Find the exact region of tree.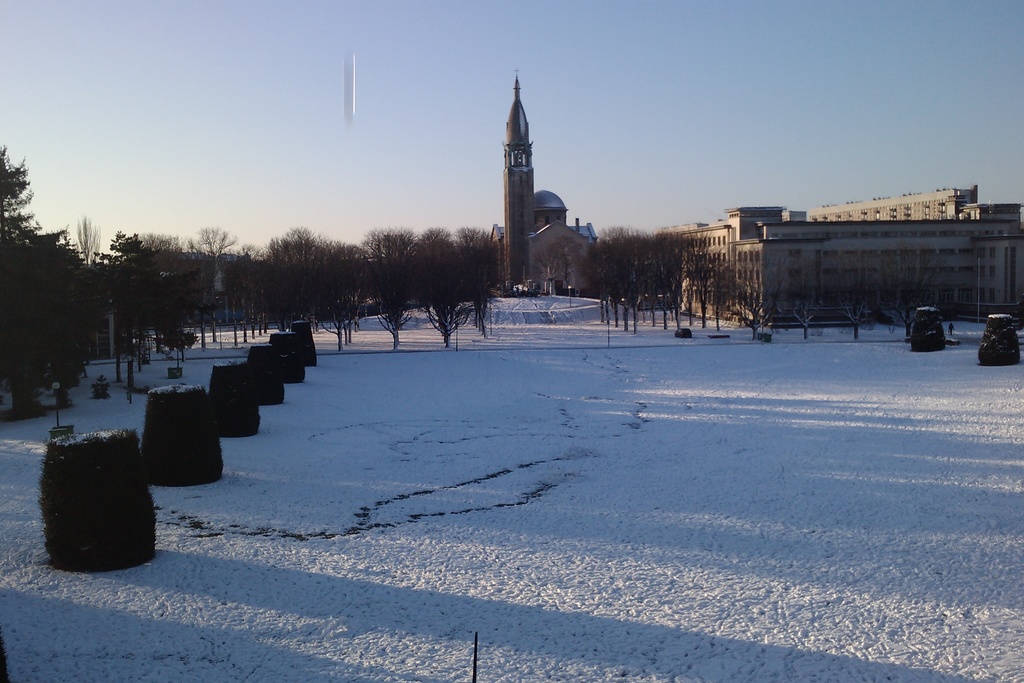
Exact region: pyautogui.locateOnScreen(733, 251, 778, 339).
